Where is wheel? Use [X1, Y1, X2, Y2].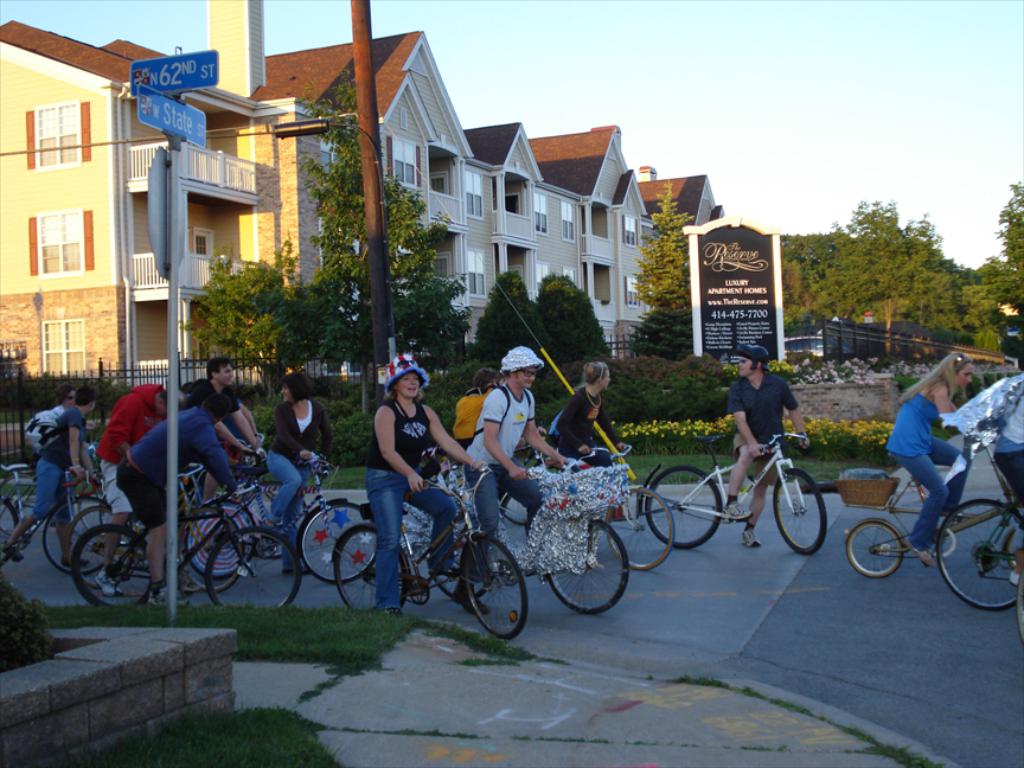
[30, 487, 115, 581].
